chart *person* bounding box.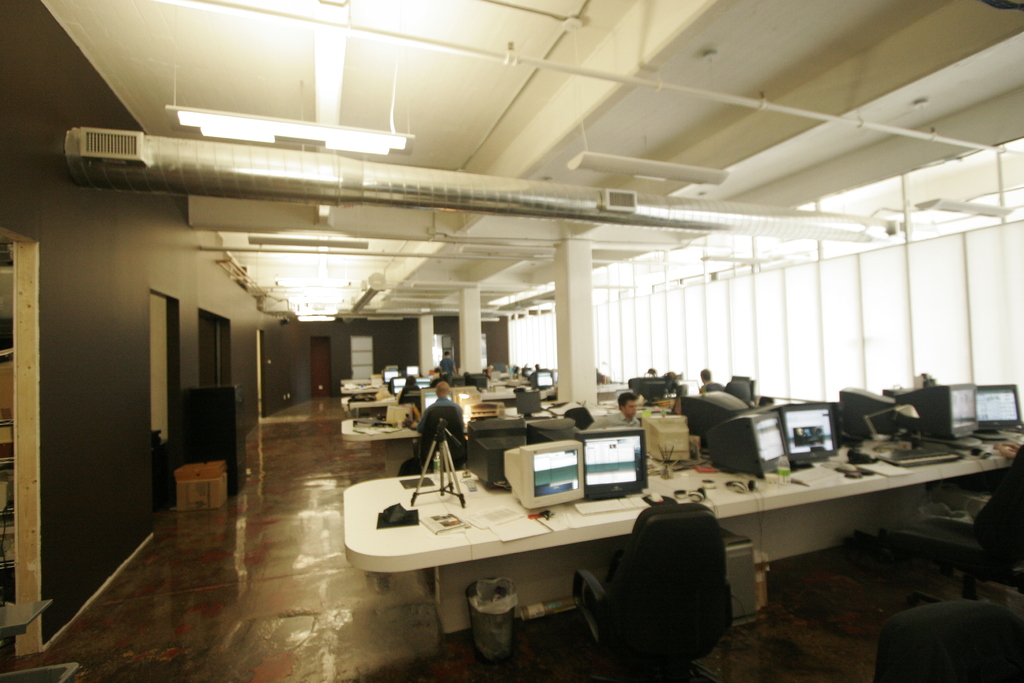
Charted: bbox=(390, 365, 401, 391).
